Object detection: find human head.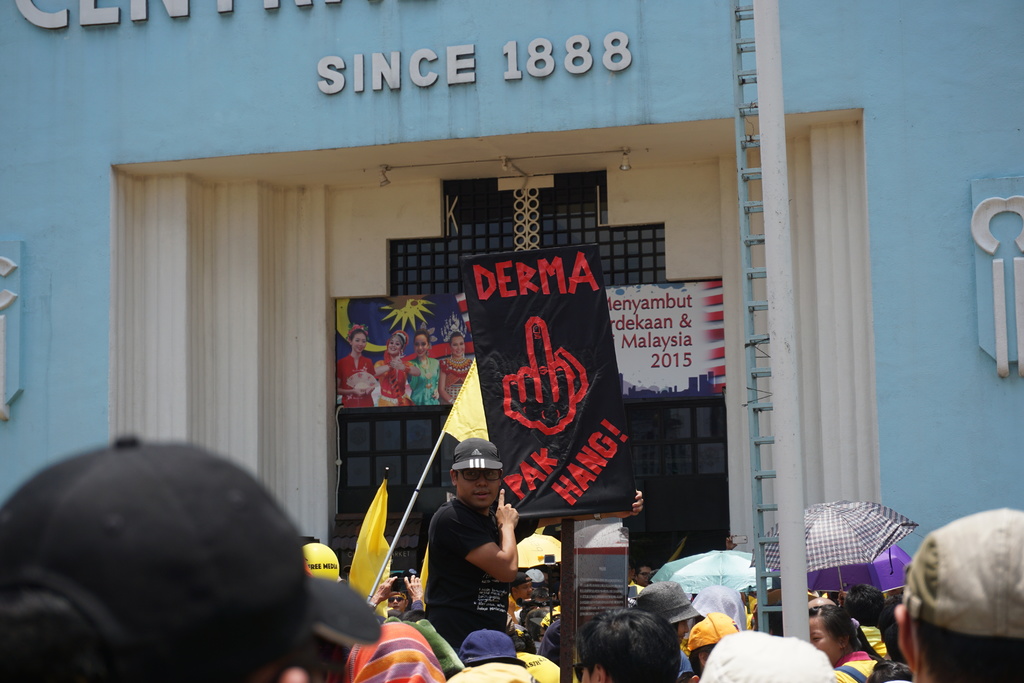
detection(522, 609, 546, 638).
